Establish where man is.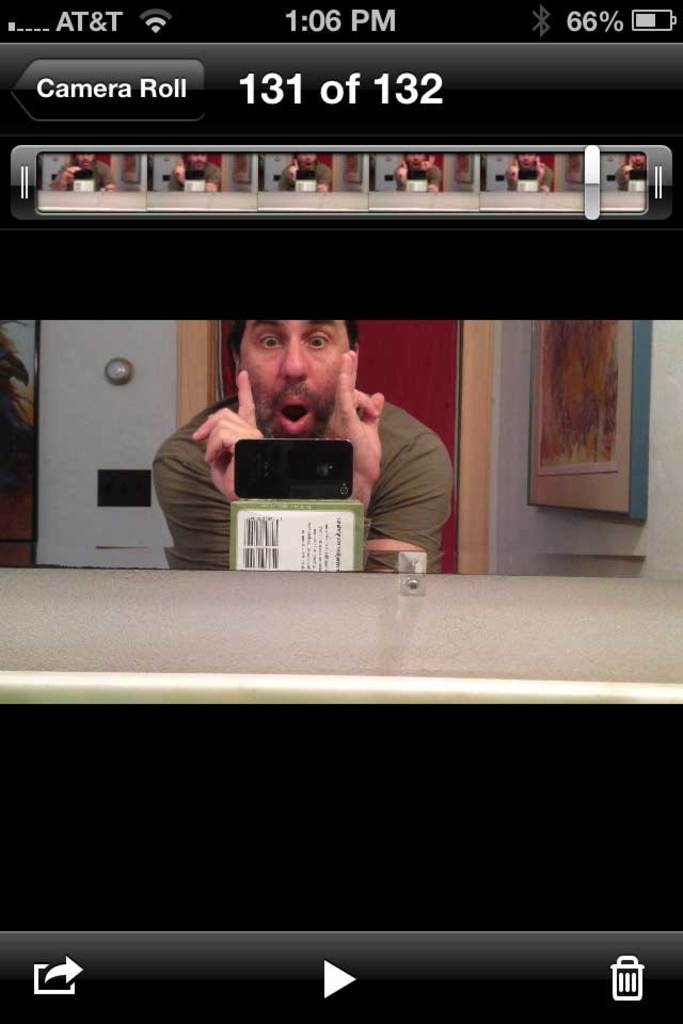
Established at {"x1": 611, "y1": 153, "x2": 646, "y2": 191}.
